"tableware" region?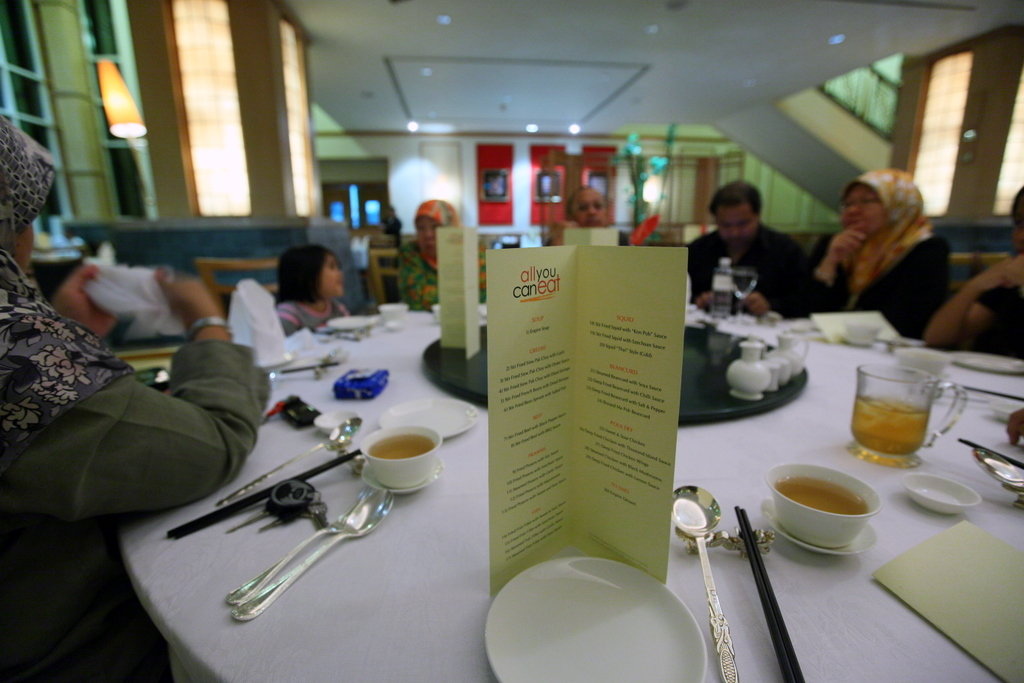
775,329,808,377
